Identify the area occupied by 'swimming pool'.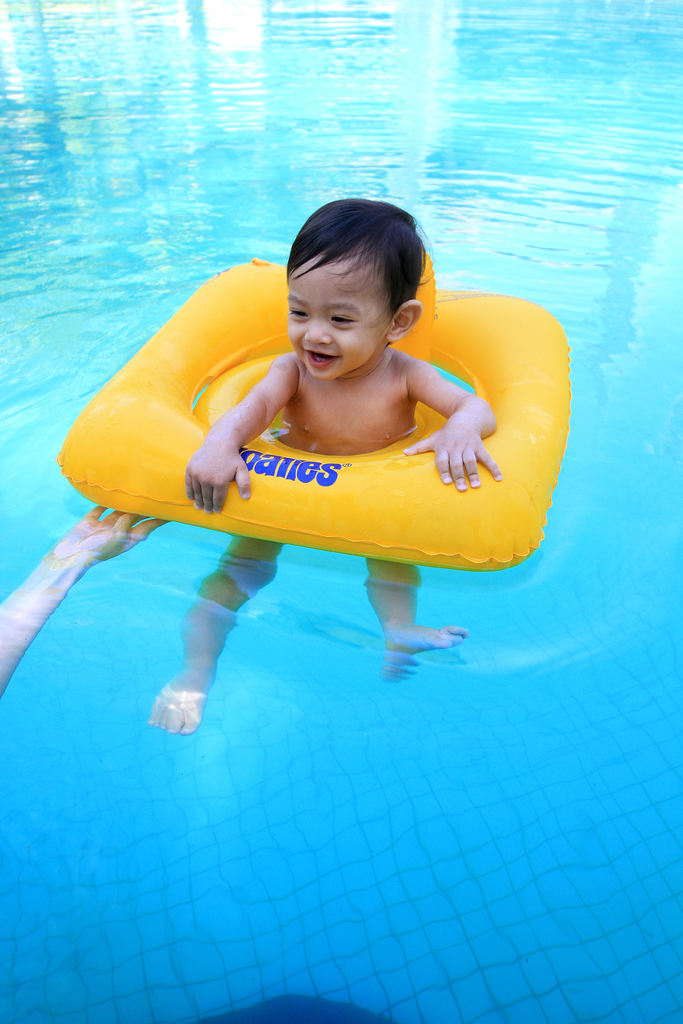
Area: pyautogui.locateOnScreen(0, 0, 682, 1023).
